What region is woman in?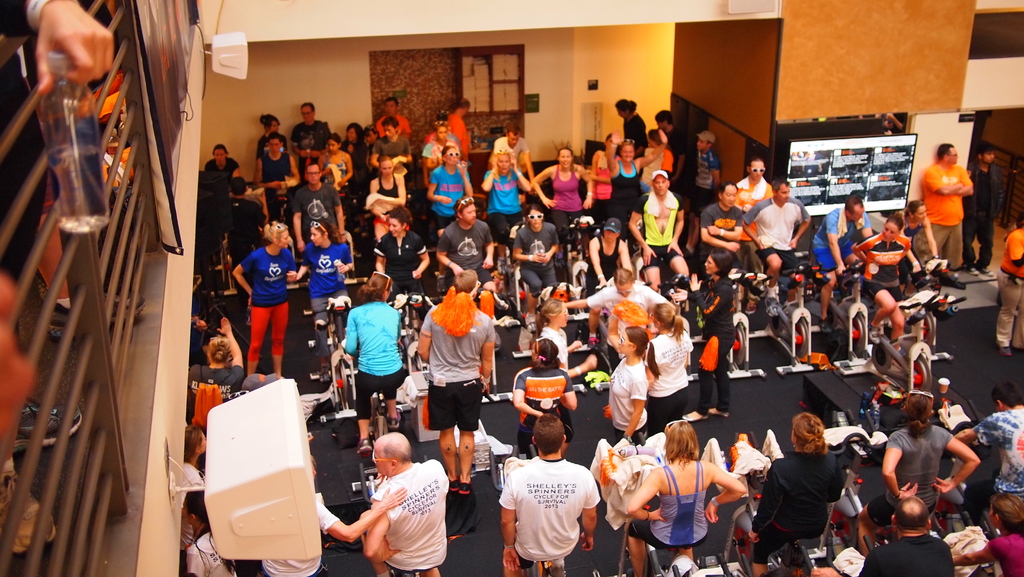
pyautogui.locateOnScreen(535, 147, 593, 270).
